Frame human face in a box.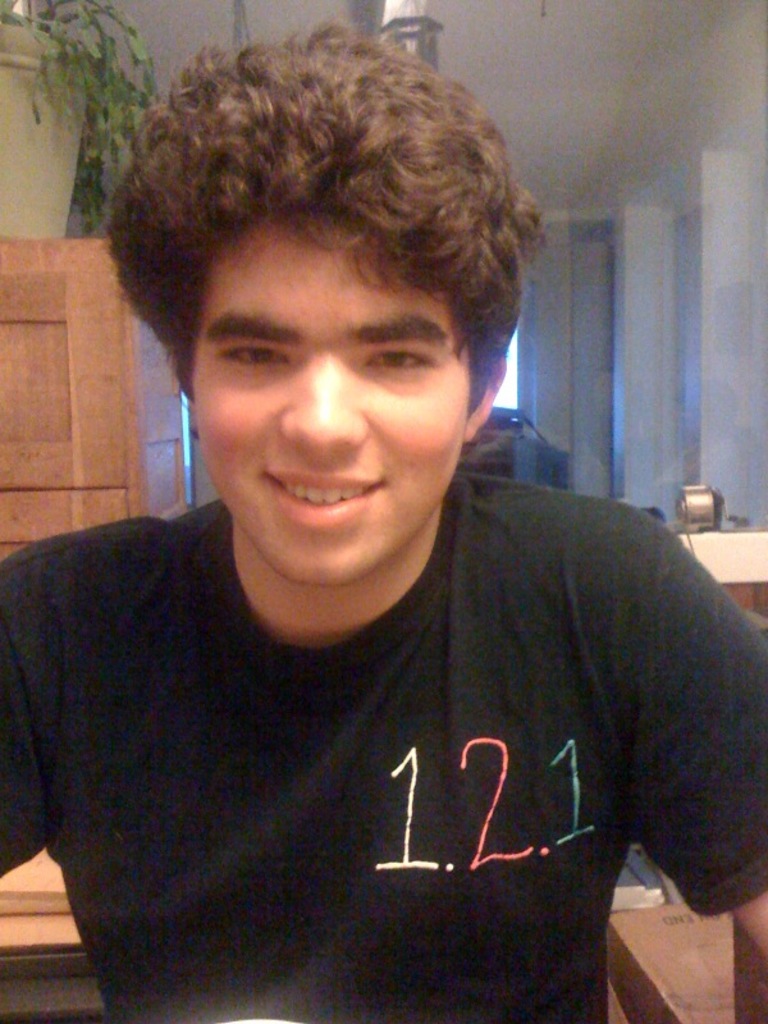
l=188, t=211, r=470, b=590.
